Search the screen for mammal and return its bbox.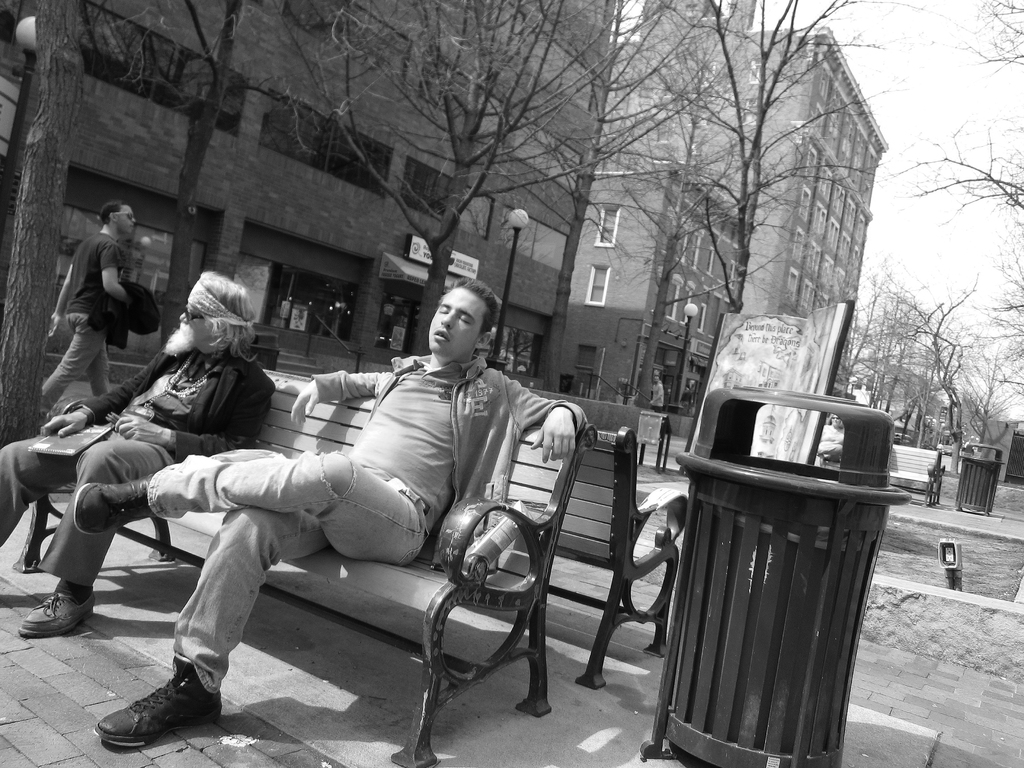
Found: <bbox>0, 266, 274, 641</bbox>.
